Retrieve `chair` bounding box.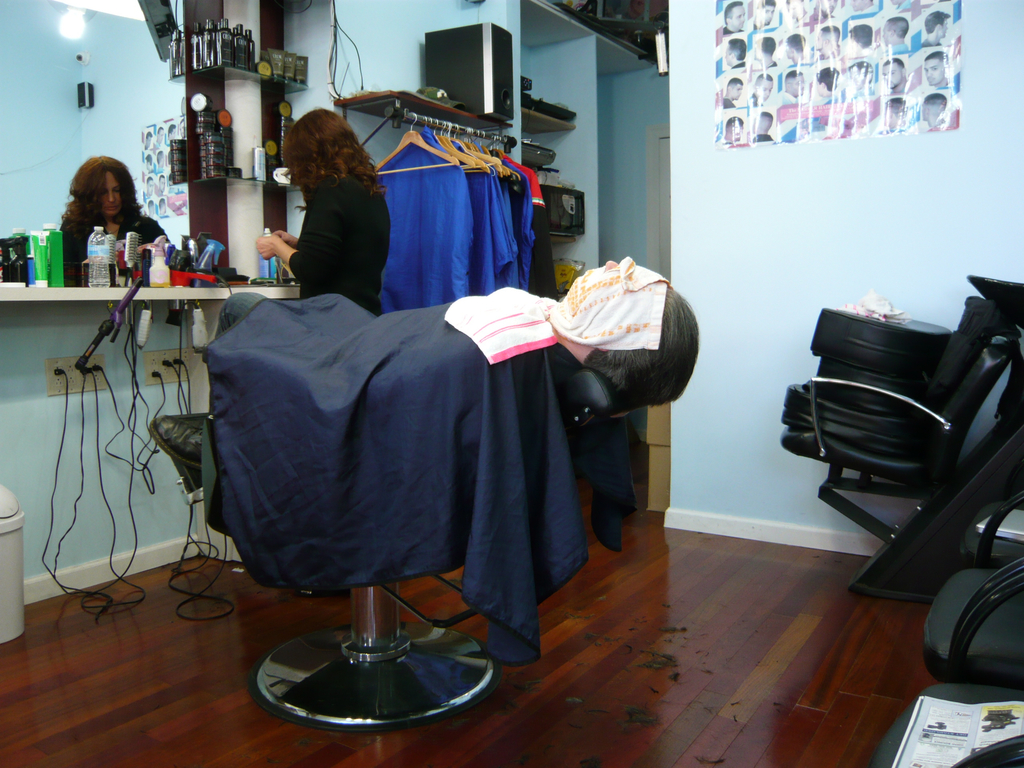
Bounding box: x1=144 y1=367 x2=634 y2=732.
